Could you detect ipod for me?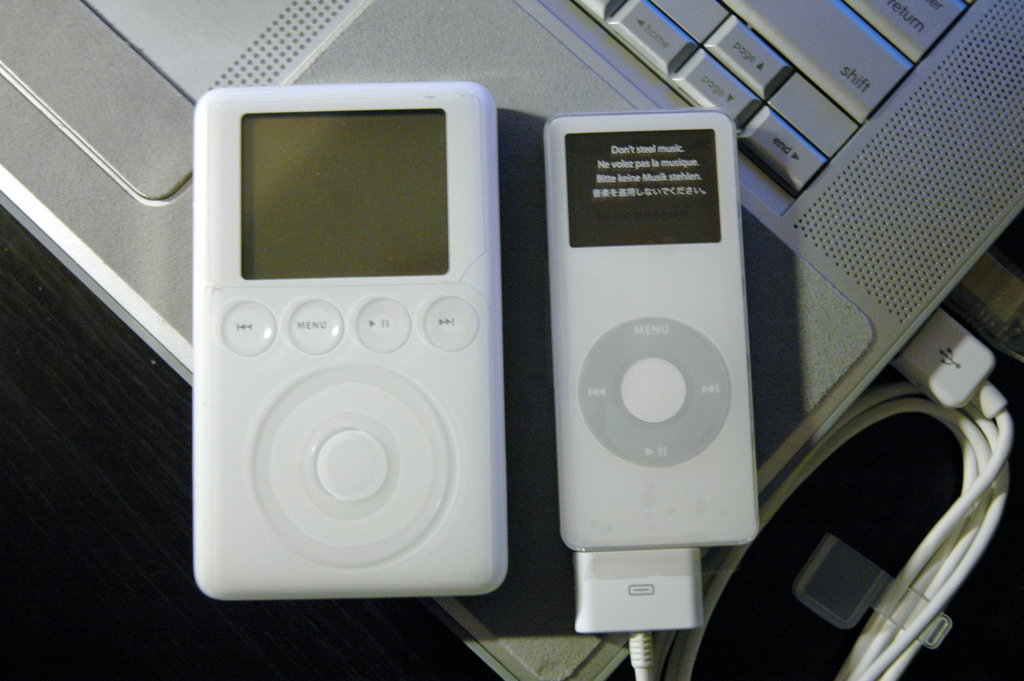
Detection result: {"left": 184, "top": 78, "right": 510, "bottom": 607}.
